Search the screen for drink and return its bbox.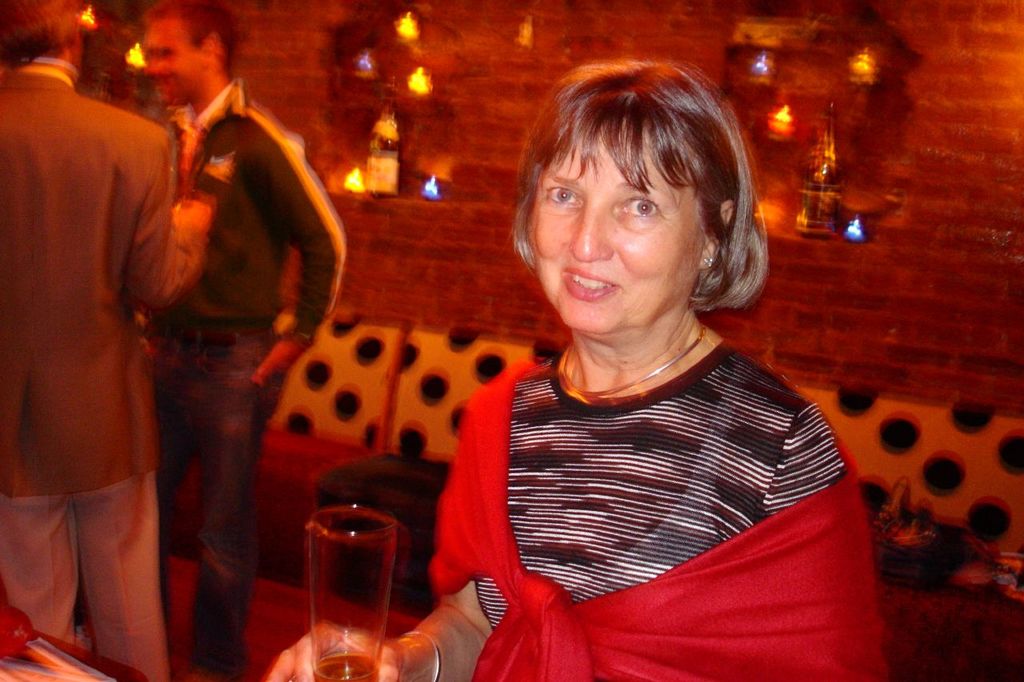
Found: (x1=297, y1=505, x2=404, y2=668).
